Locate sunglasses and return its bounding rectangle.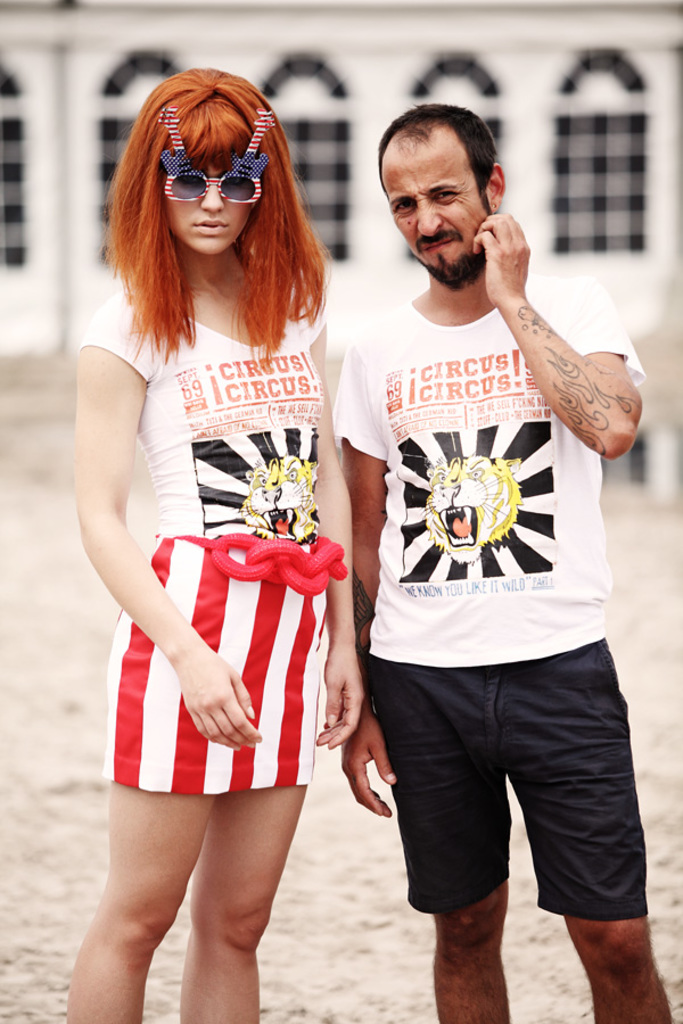
region(155, 105, 279, 205).
